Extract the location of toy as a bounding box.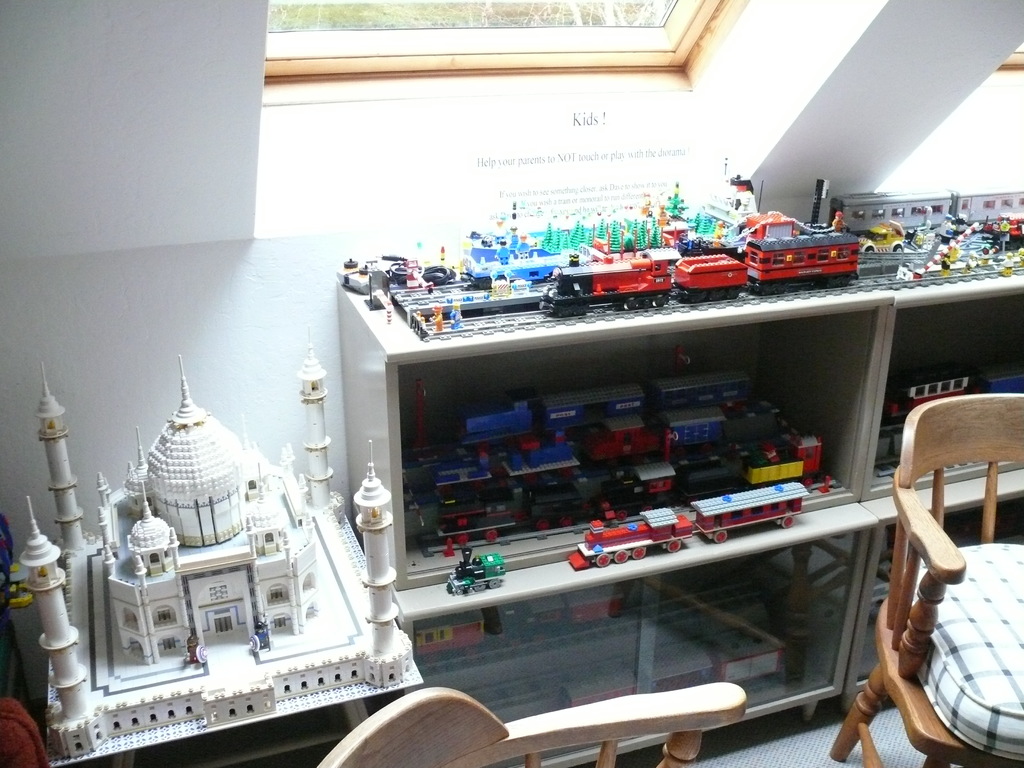
box(447, 545, 506, 597).
